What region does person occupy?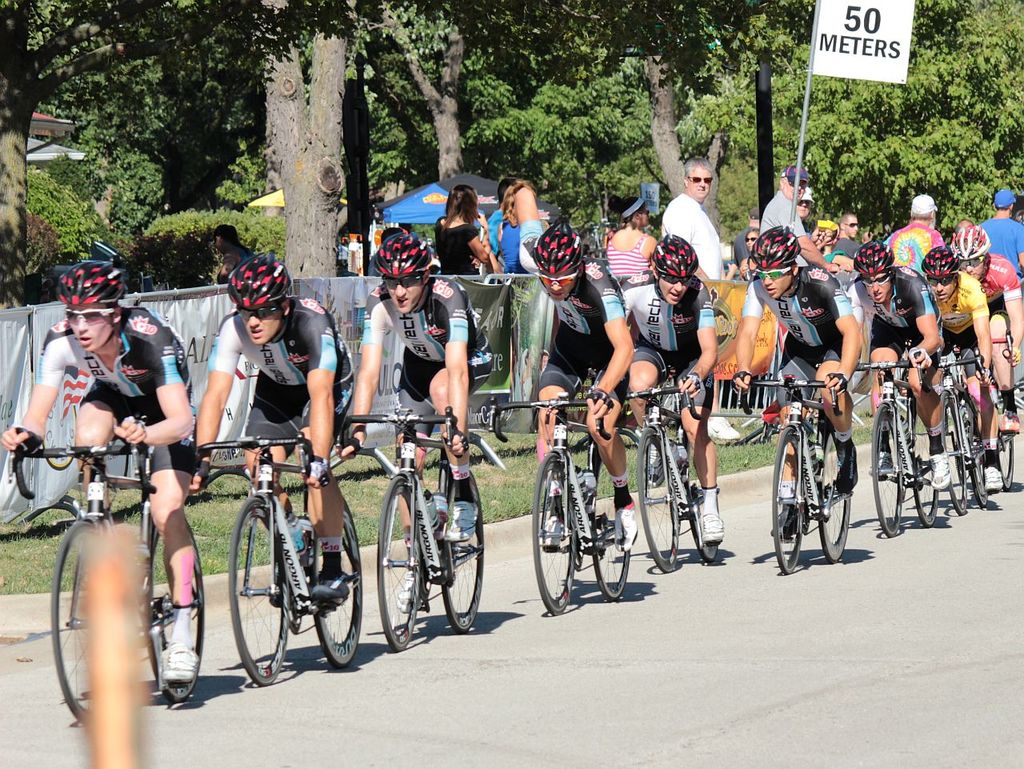
pyautogui.locateOnScreen(730, 226, 863, 549).
